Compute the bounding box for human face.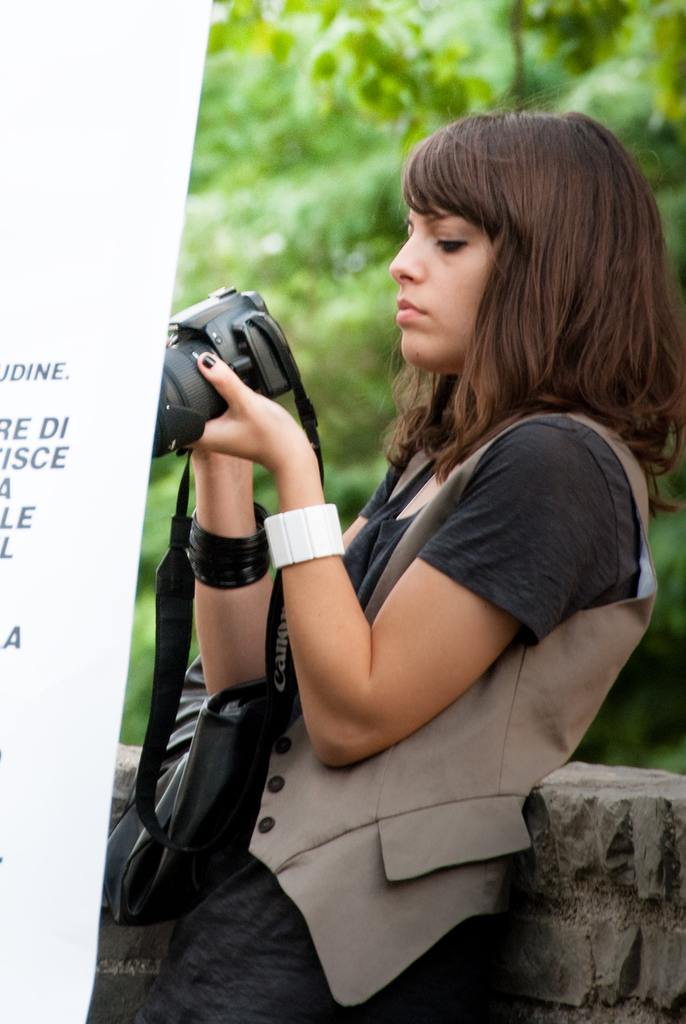
[384,195,493,363].
